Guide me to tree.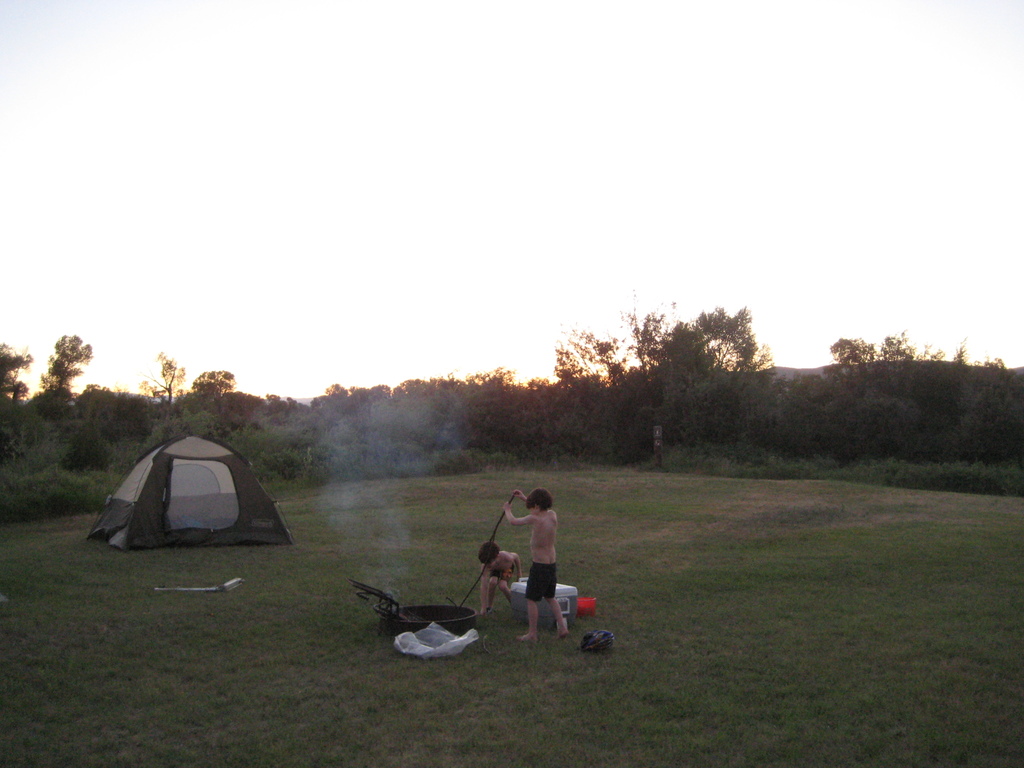
Guidance: [x1=39, y1=332, x2=99, y2=414].
